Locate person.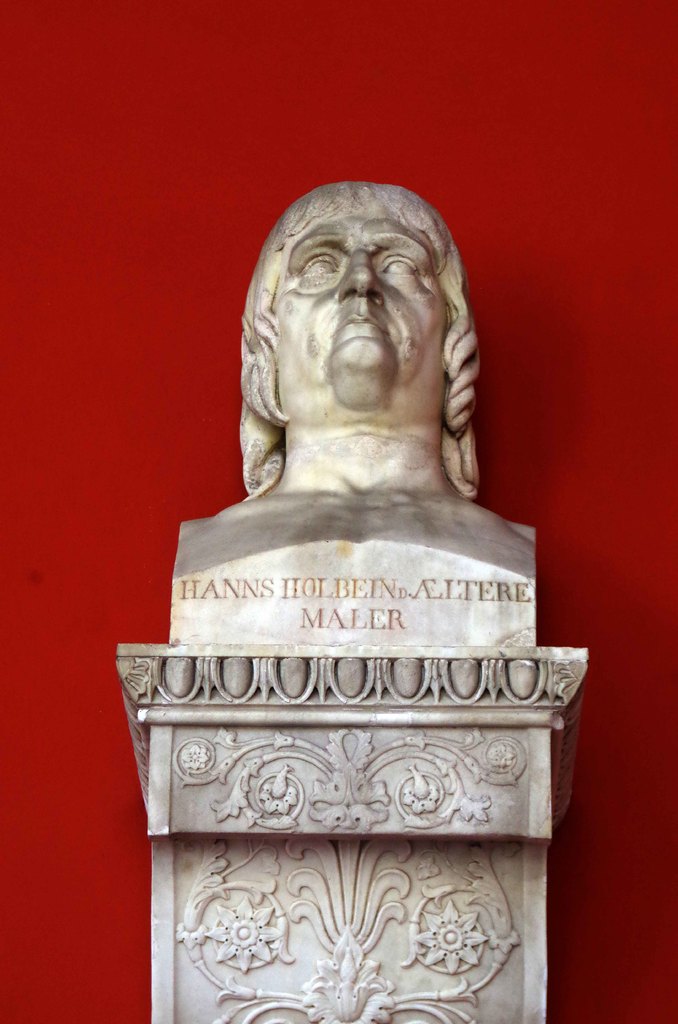
Bounding box: Rect(190, 140, 538, 705).
